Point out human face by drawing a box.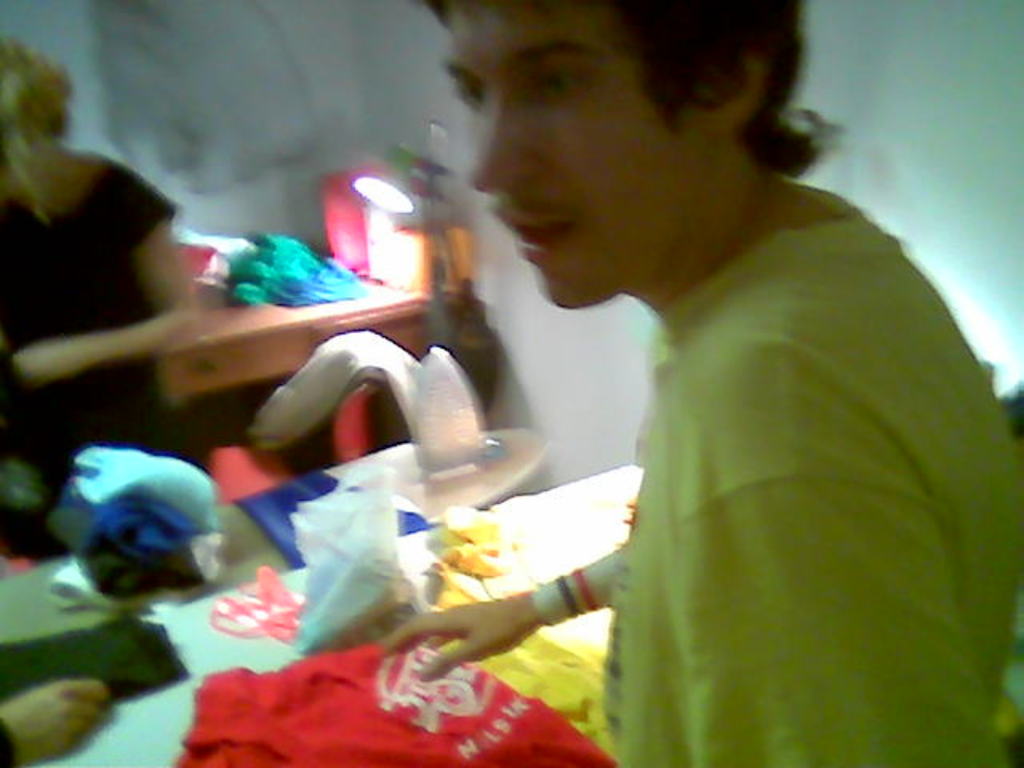
440,0,712,307.
